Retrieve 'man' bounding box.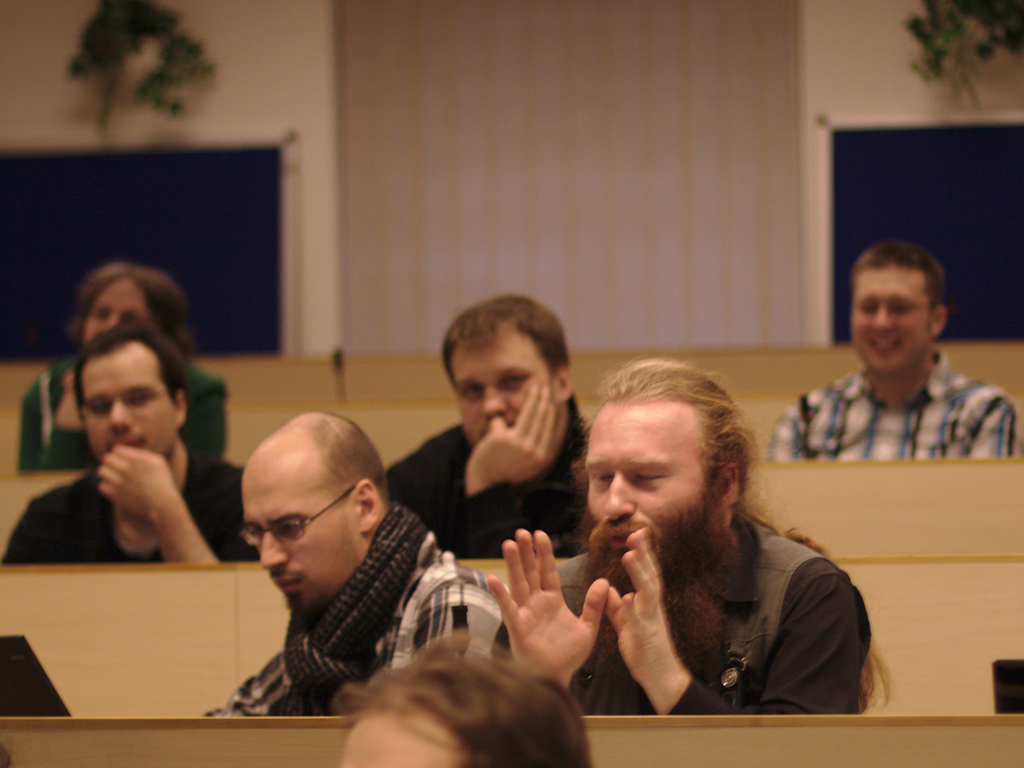
Bounding box: x1=368, y1=292, x2=623, y2=557.
